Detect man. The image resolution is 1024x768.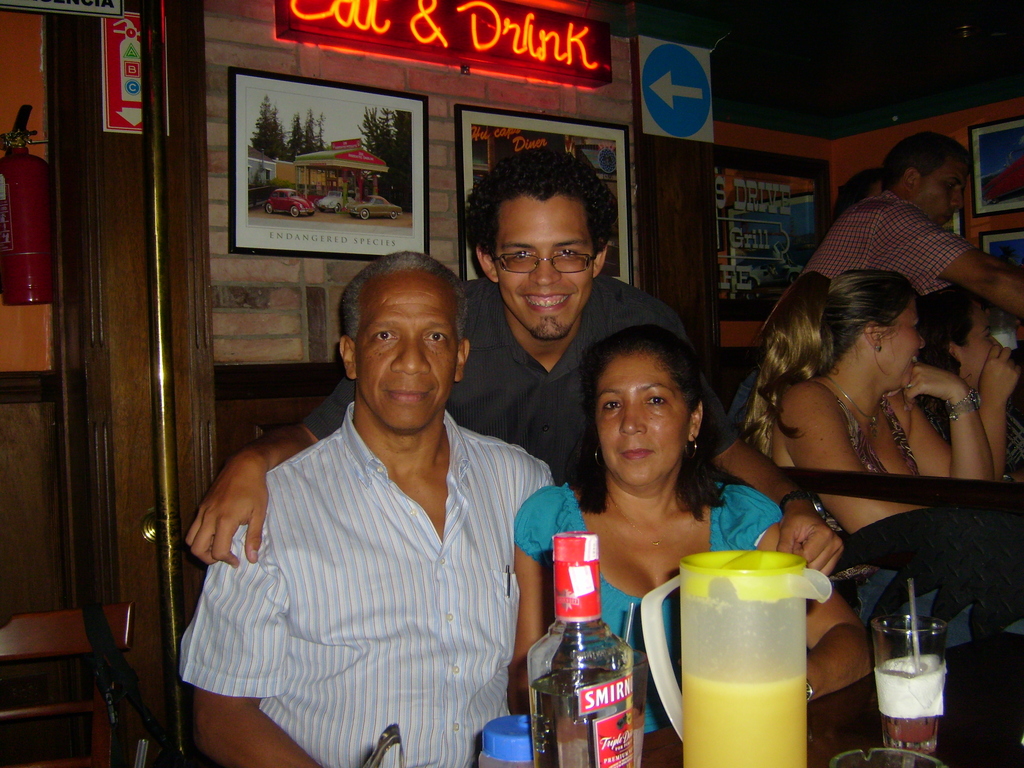
BBox(175, 241, 557, 767).
